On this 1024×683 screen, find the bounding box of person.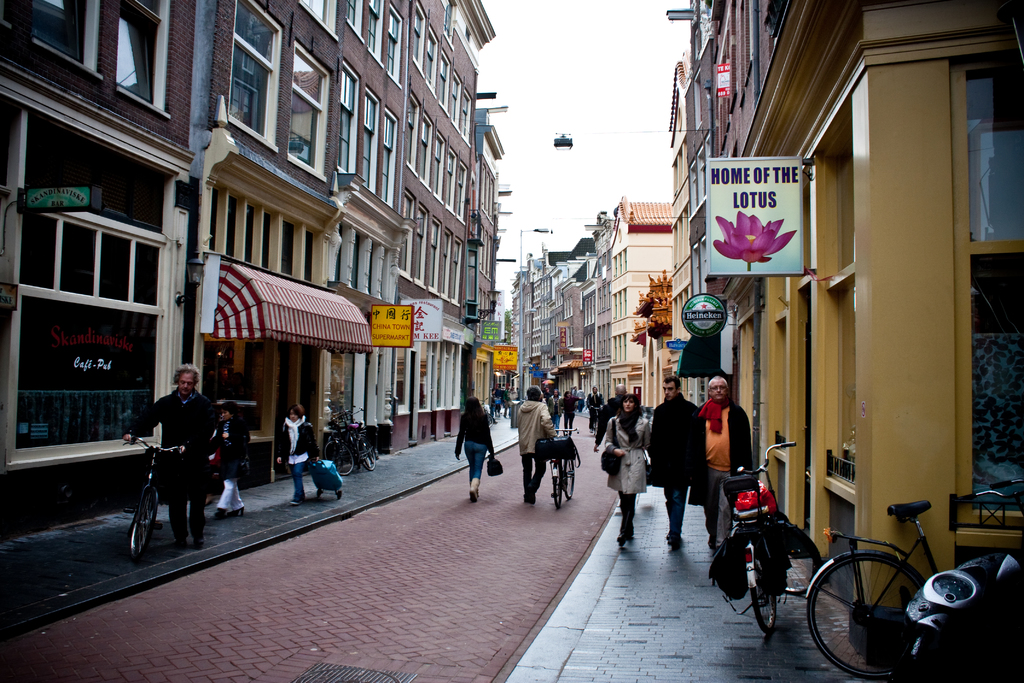
Bounding box: [x1=584, y1=386, x2=606, y2=450].
